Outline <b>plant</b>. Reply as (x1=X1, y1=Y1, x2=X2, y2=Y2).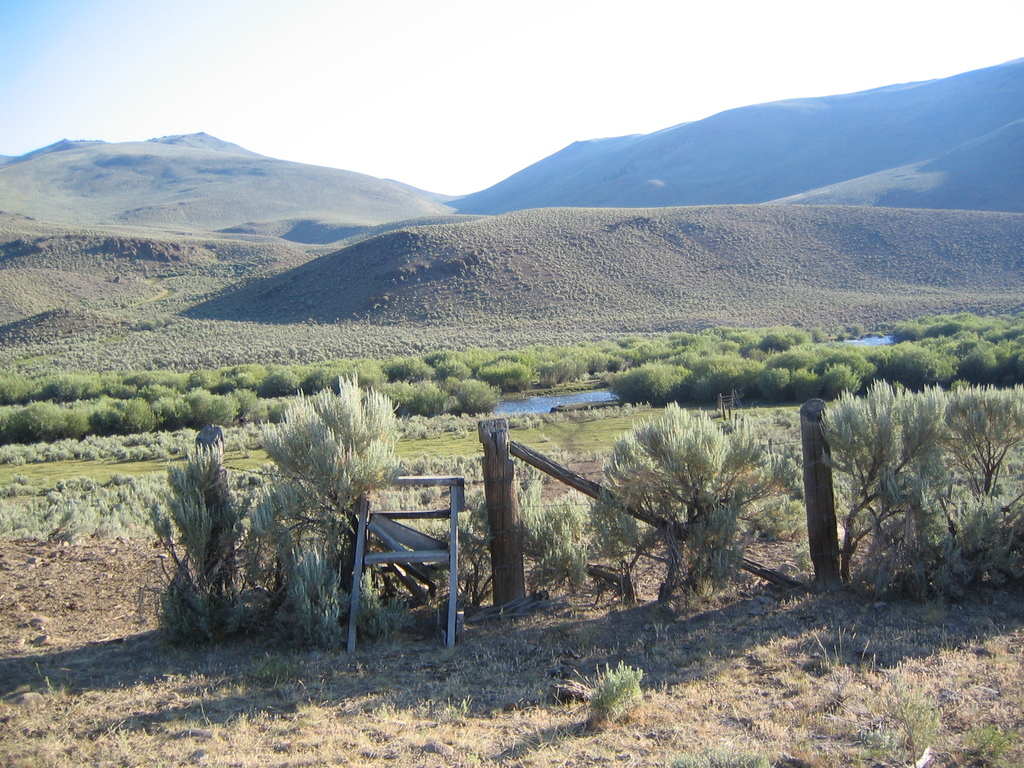
(x1=139, y1=408, x2=289, y2=665).
